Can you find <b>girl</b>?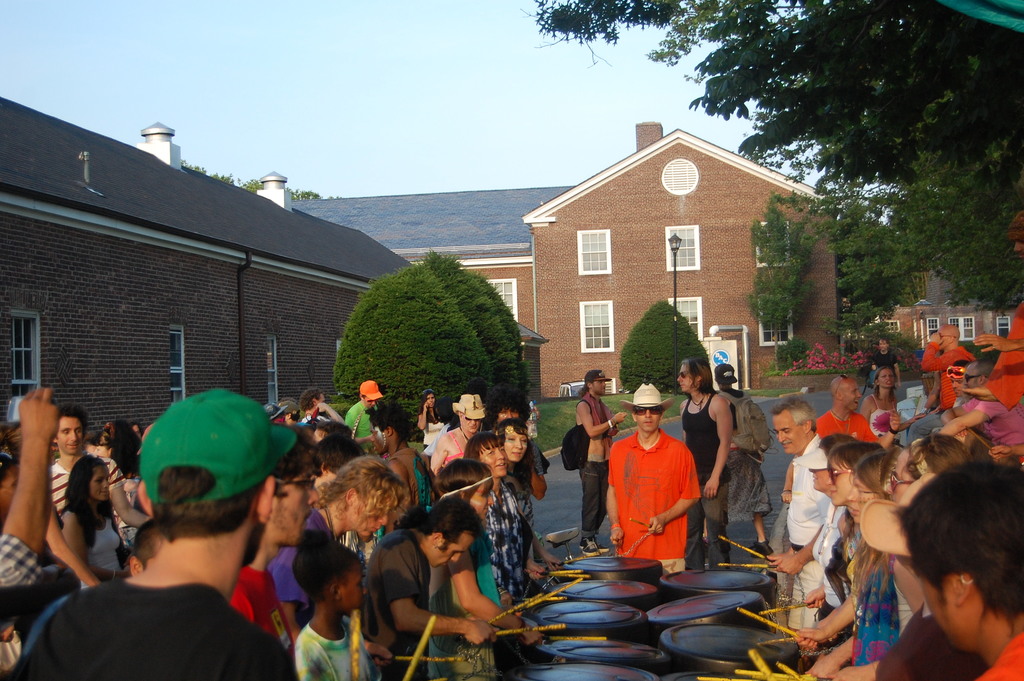
Yes, bounding box: left=63, top=451, right=131, bottom=594.
